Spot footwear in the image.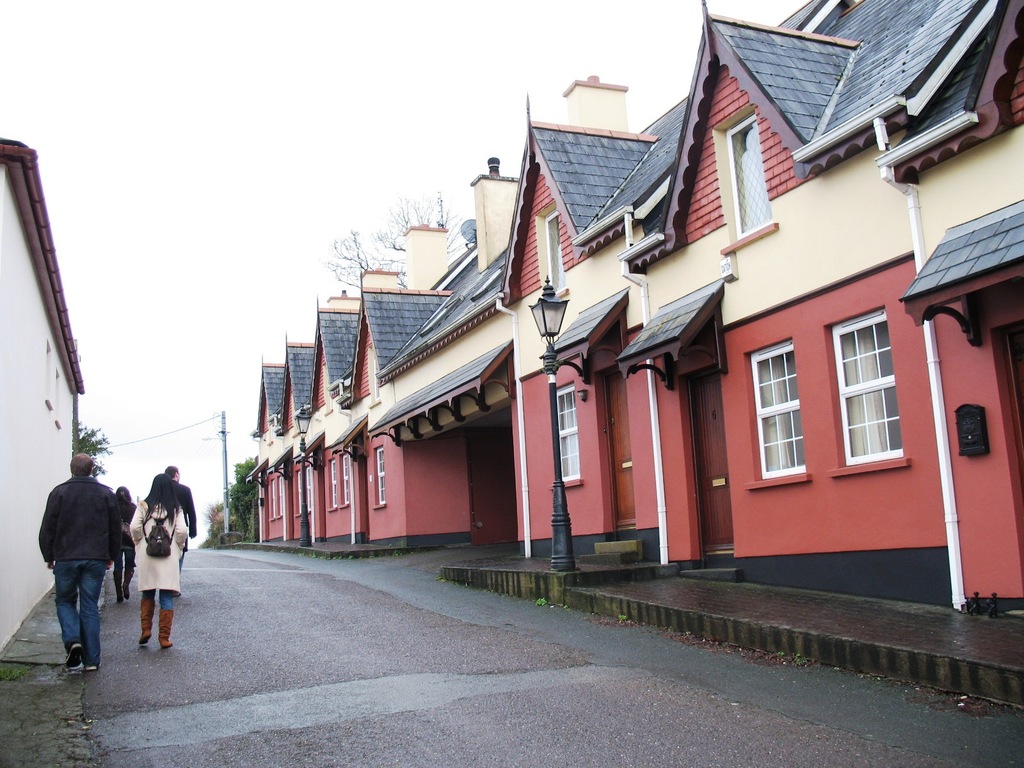
footwear found at <box>157,611,172,648</box>.
